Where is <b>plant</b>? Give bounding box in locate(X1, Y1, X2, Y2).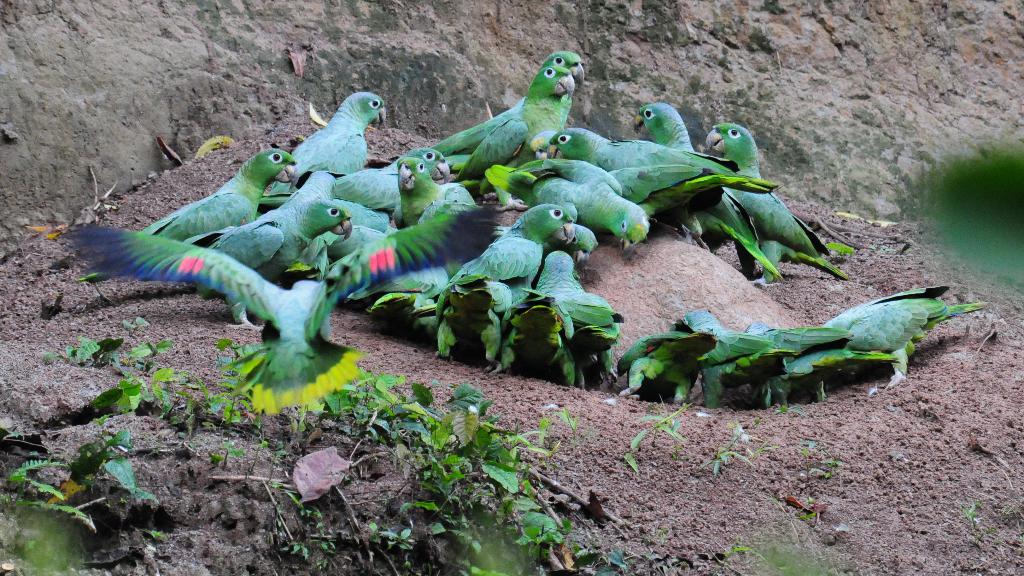
locate(785, 438, 833, 482).
